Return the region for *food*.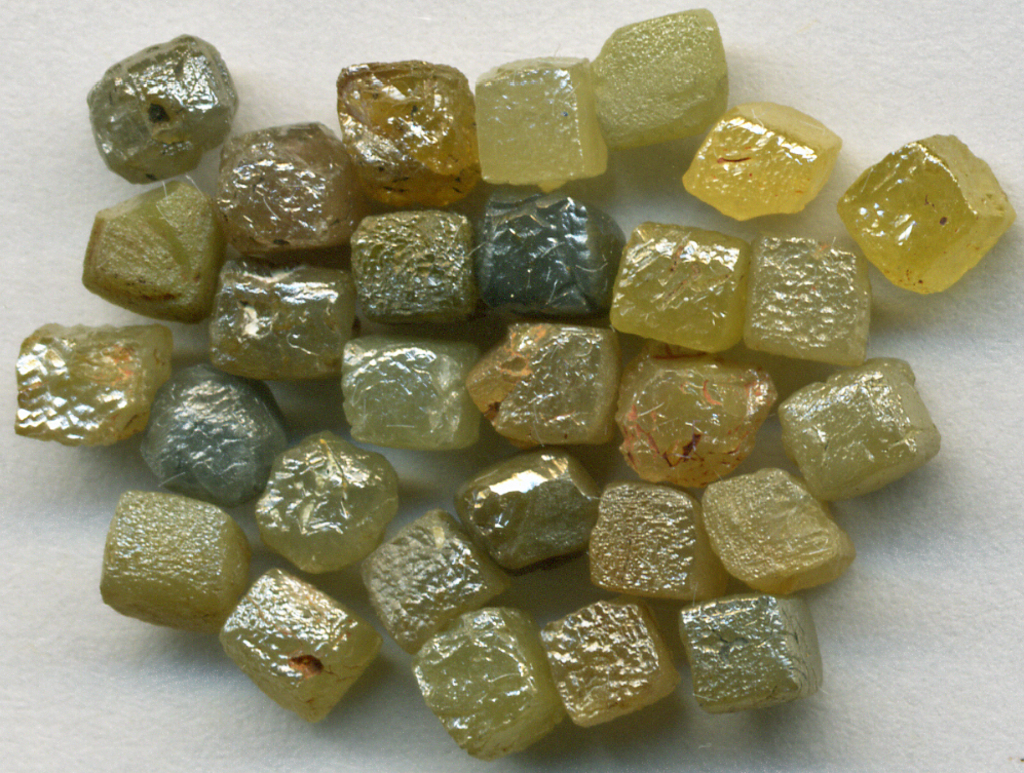
region(208, 116, 355, 258).
